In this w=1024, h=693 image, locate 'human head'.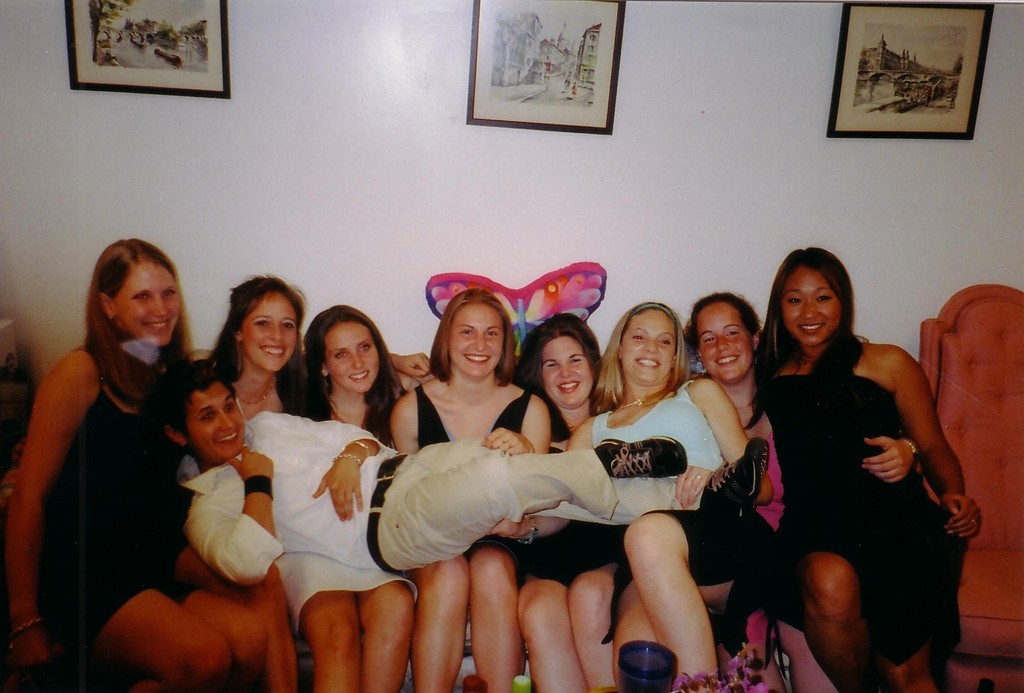
Bounding box: pyautogui.locateOnScreen(163, 371, 250, 455).
